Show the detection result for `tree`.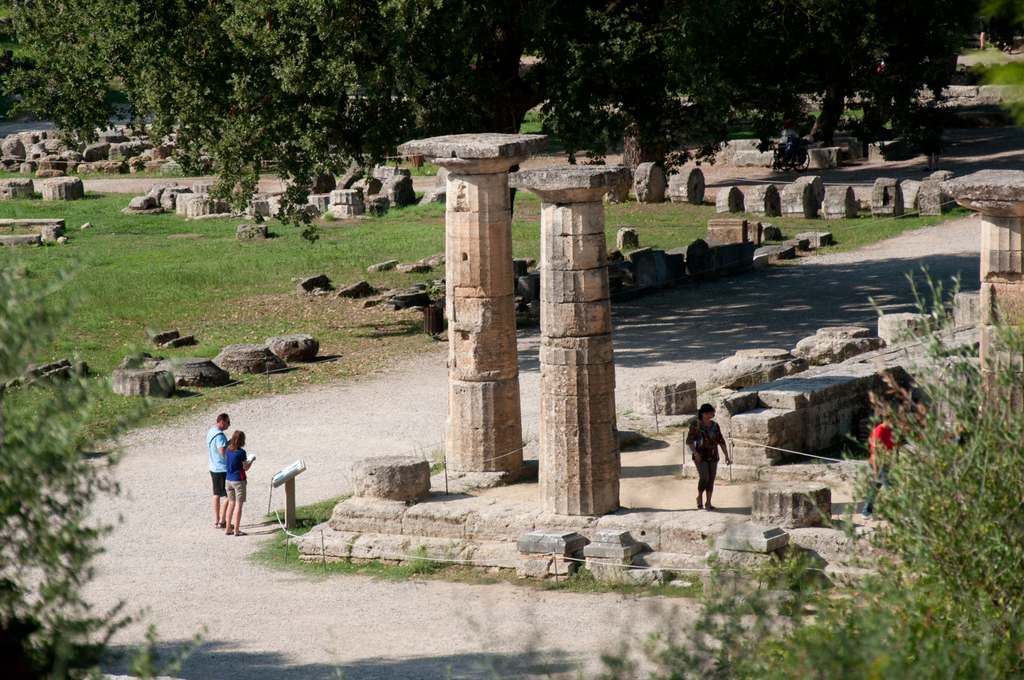
<bbox>973, 0, 1023, 59</bbox>.
